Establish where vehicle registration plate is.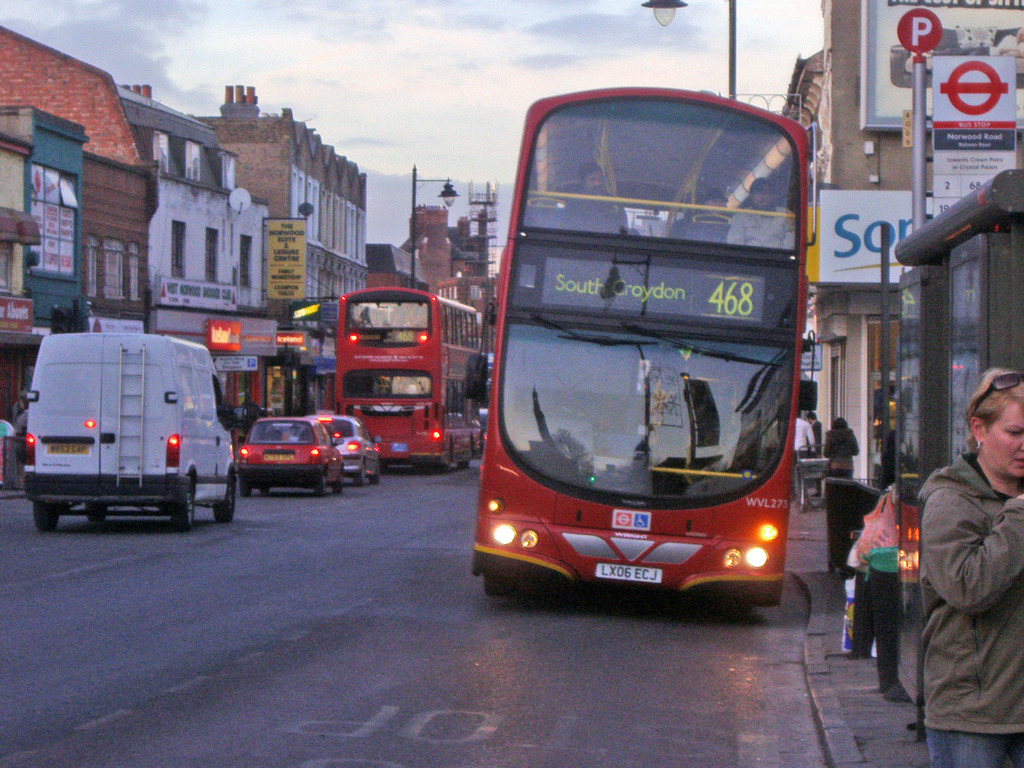
Established at crop(48, 442, 92, 455).
